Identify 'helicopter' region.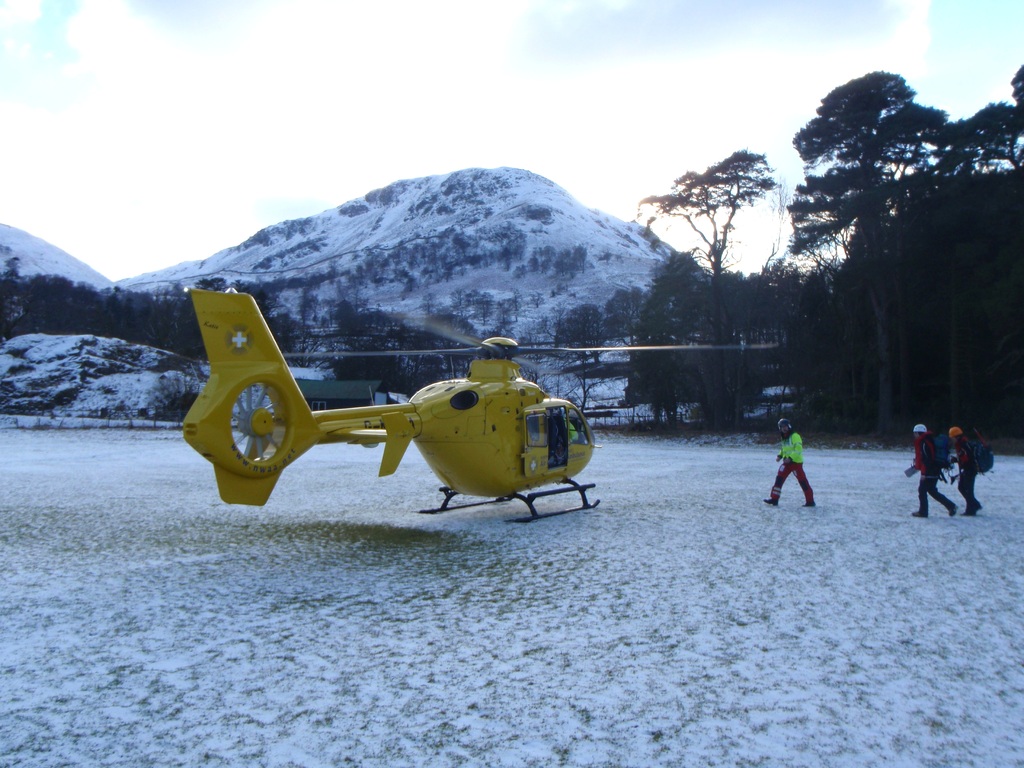
Region: box(180, 287, 778, 524).
